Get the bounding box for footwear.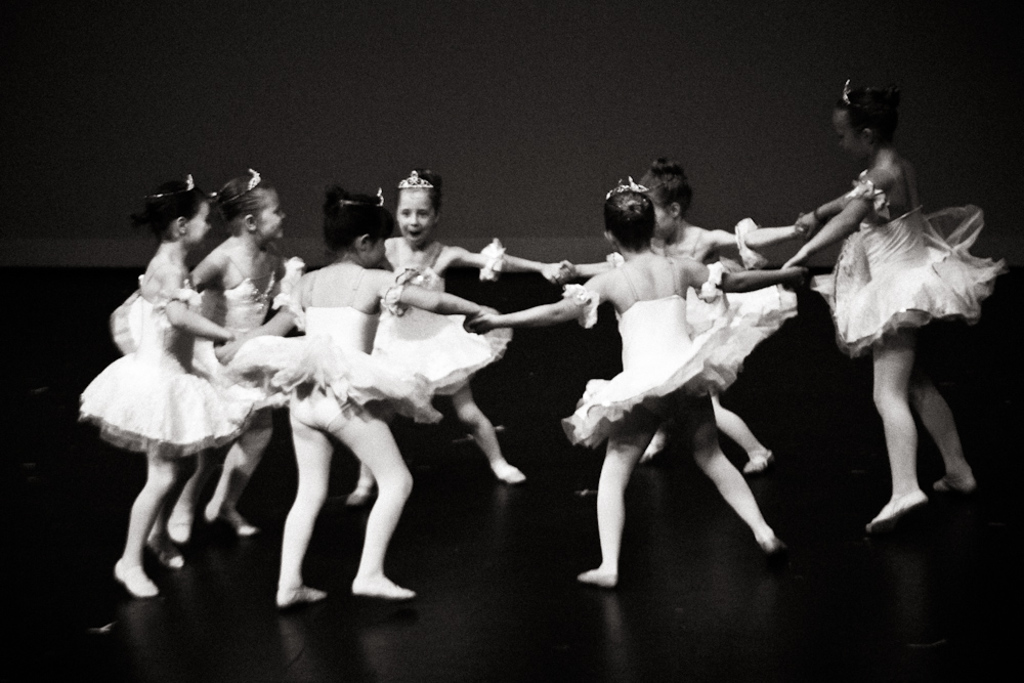
bbox(278, 568, 335, 604).
